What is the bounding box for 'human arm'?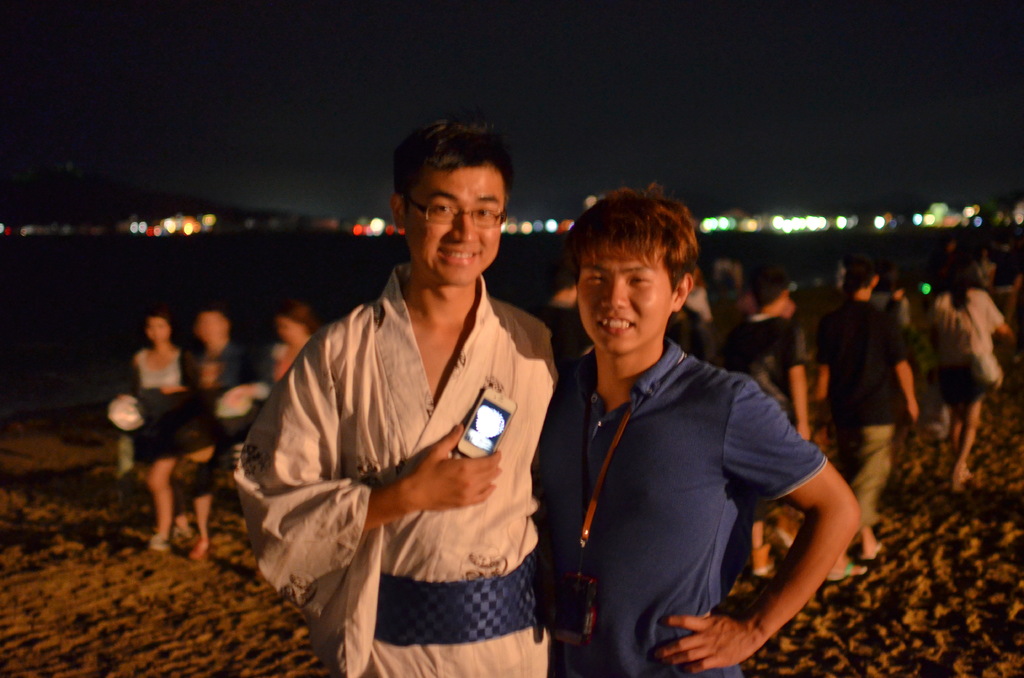
694/390/870/657.
